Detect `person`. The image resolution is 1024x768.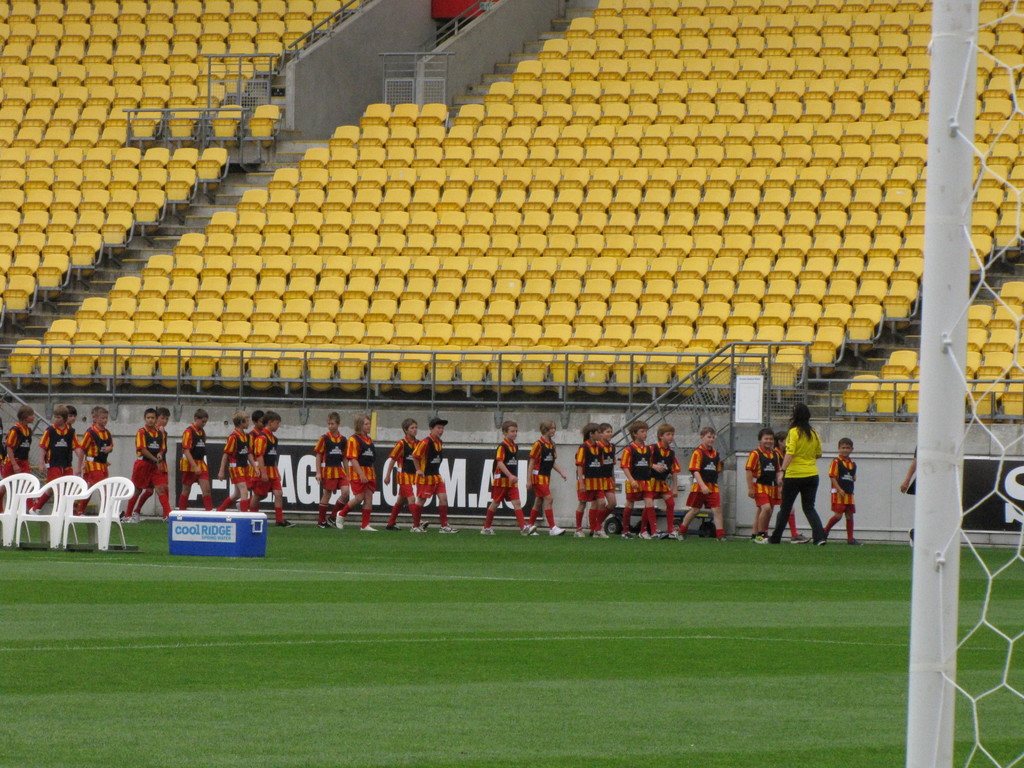
bbox=[480, 420, 540, 537].
